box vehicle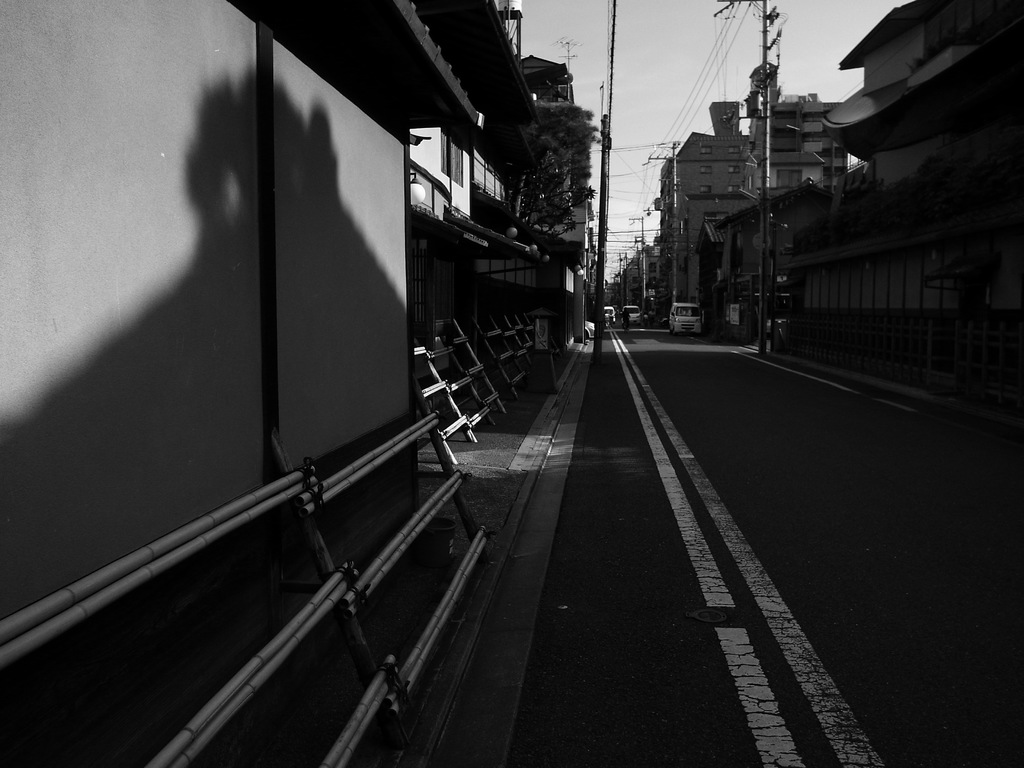
600:301:612:325
